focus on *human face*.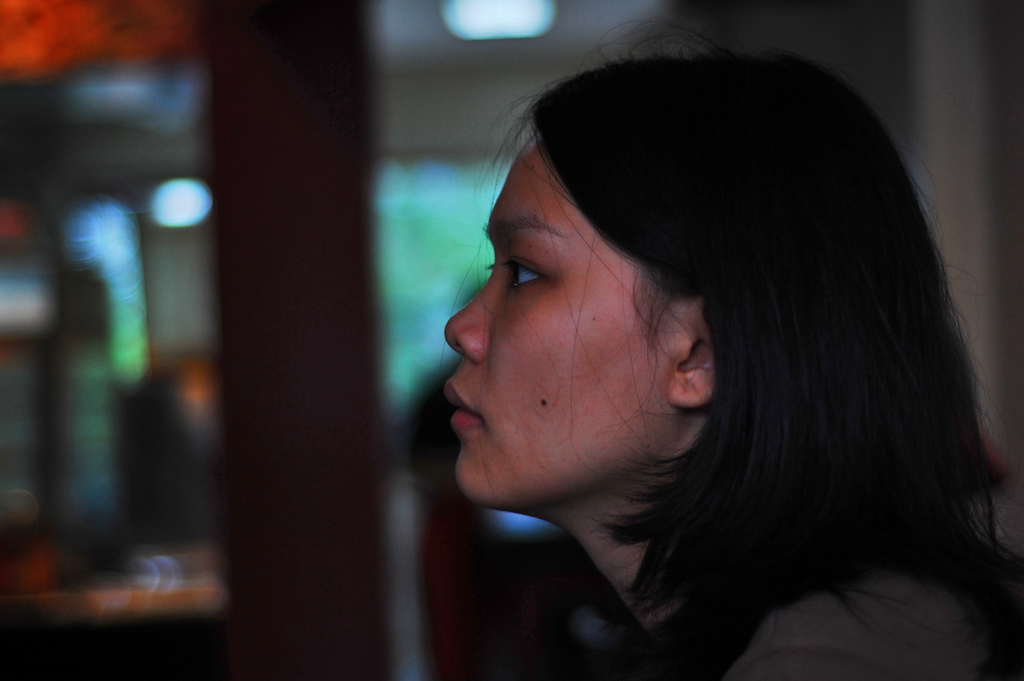
Focused at pyautogui.locateOnScreen(442, 132, 705, 510).
